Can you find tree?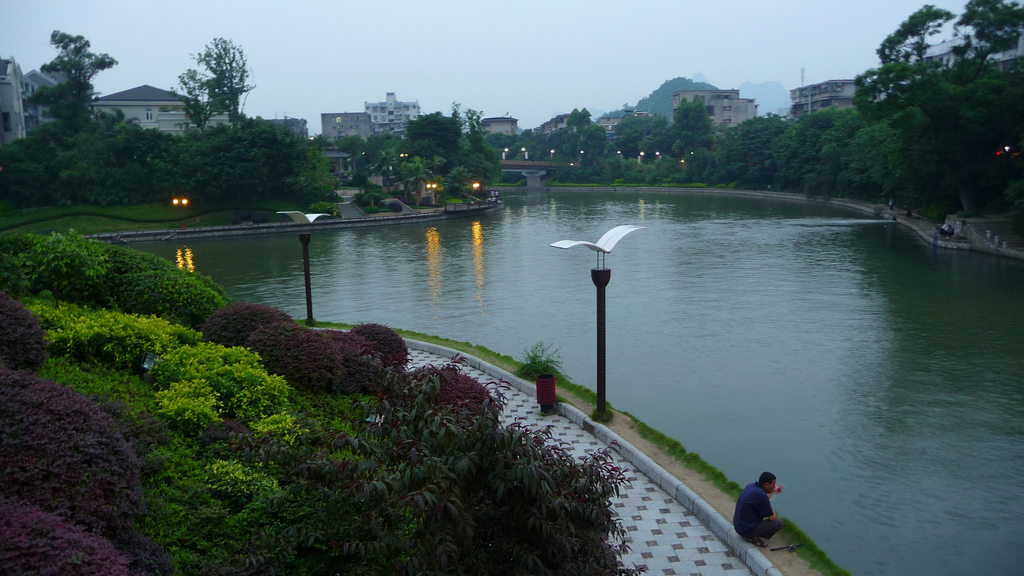
Yes, bounding box: 172:26:250:126.
